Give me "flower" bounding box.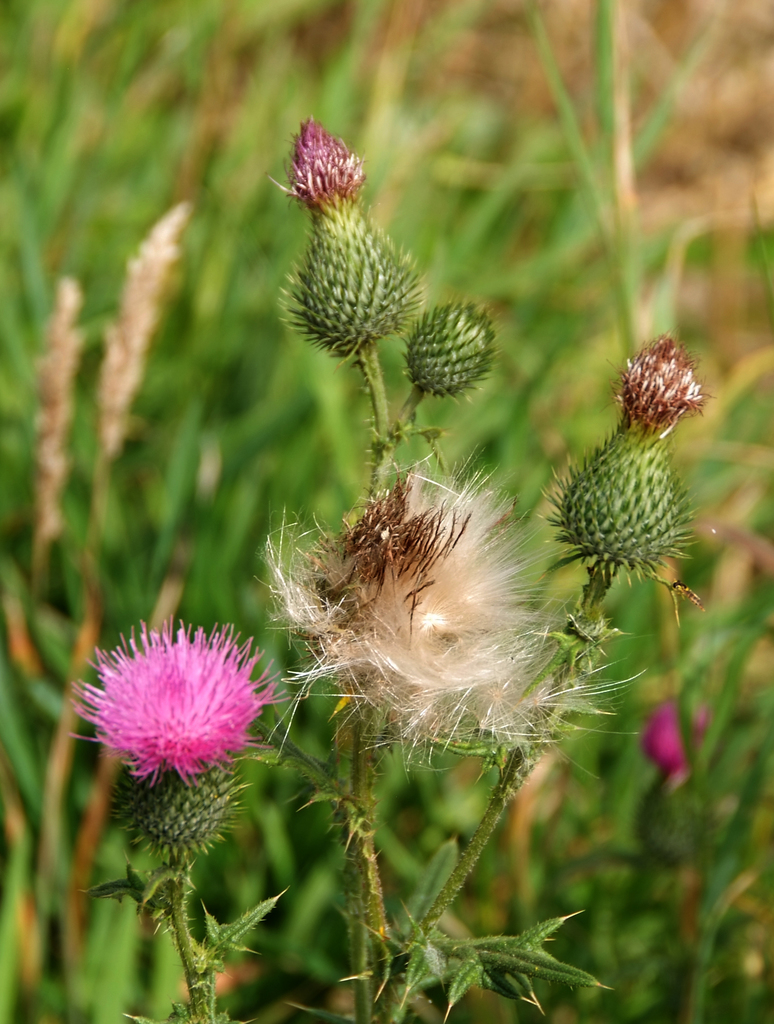
(613,335,707,426).
